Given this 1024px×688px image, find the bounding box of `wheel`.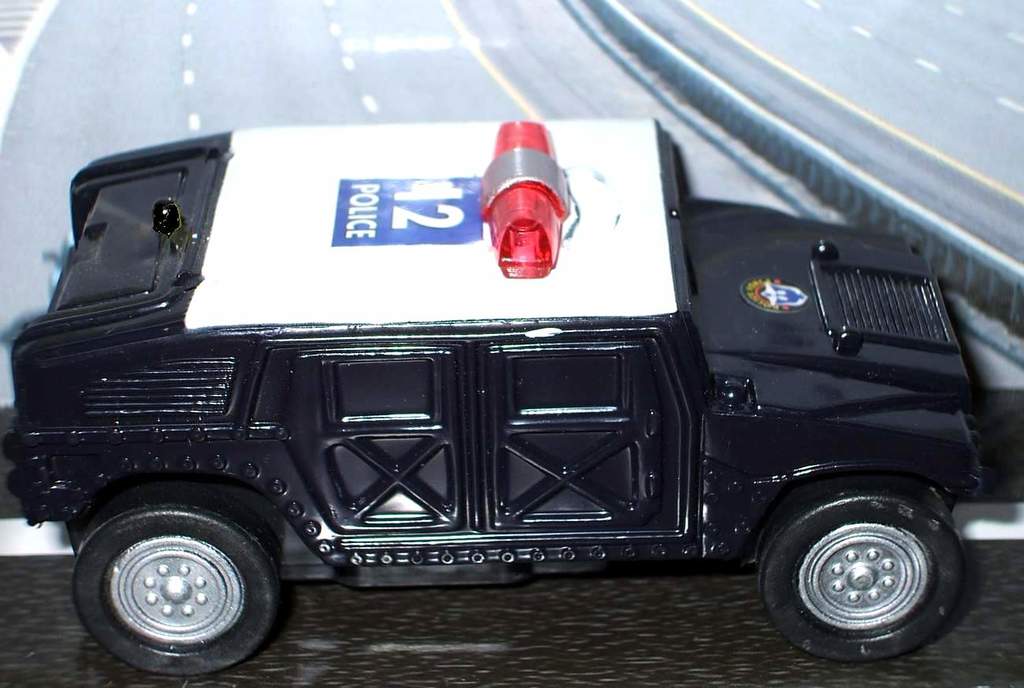
(71,503,280,662).
